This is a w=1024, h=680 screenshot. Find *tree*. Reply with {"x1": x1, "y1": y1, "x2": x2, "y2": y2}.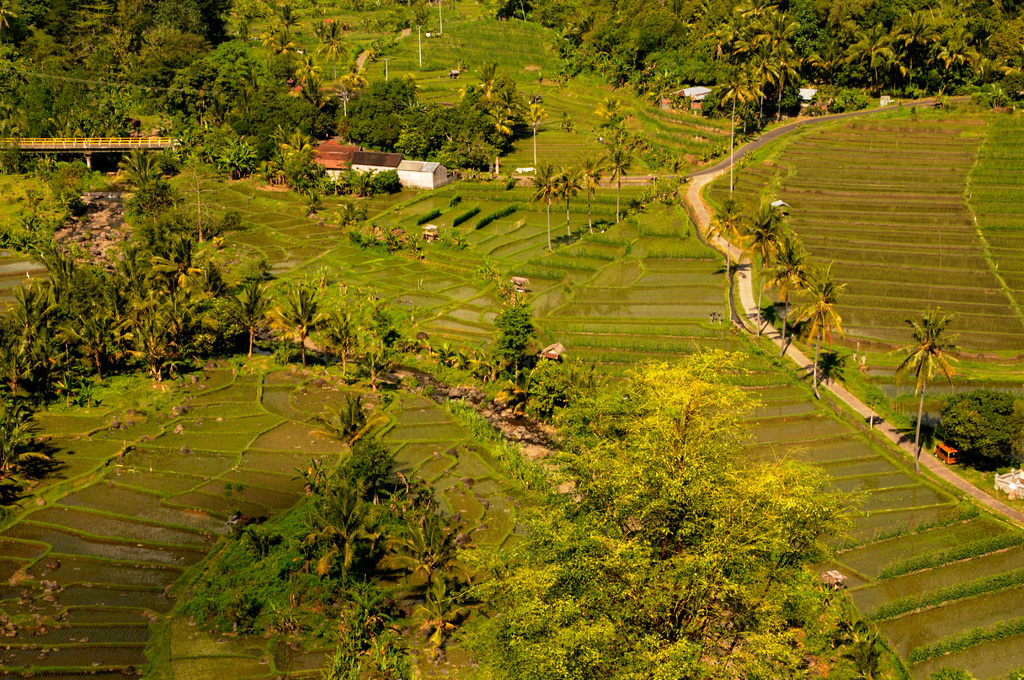
{"x1": 387, "y1": 453, "x2": 428, "y2": 535}.
